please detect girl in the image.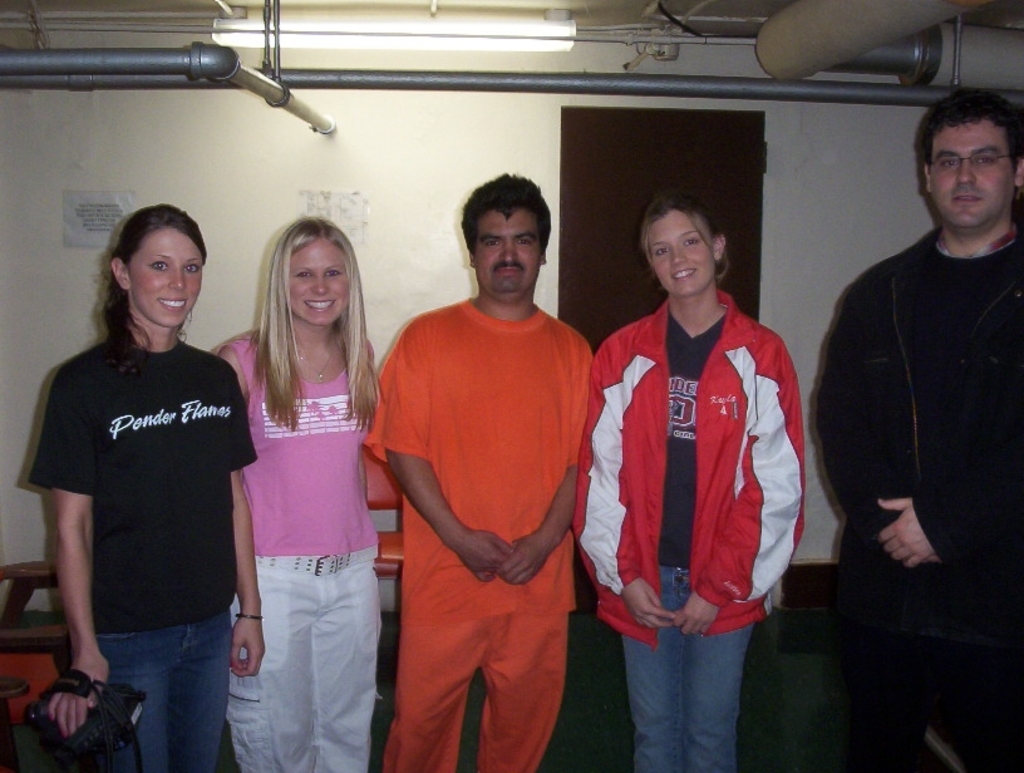
<box>571,181,807,772</box>.
